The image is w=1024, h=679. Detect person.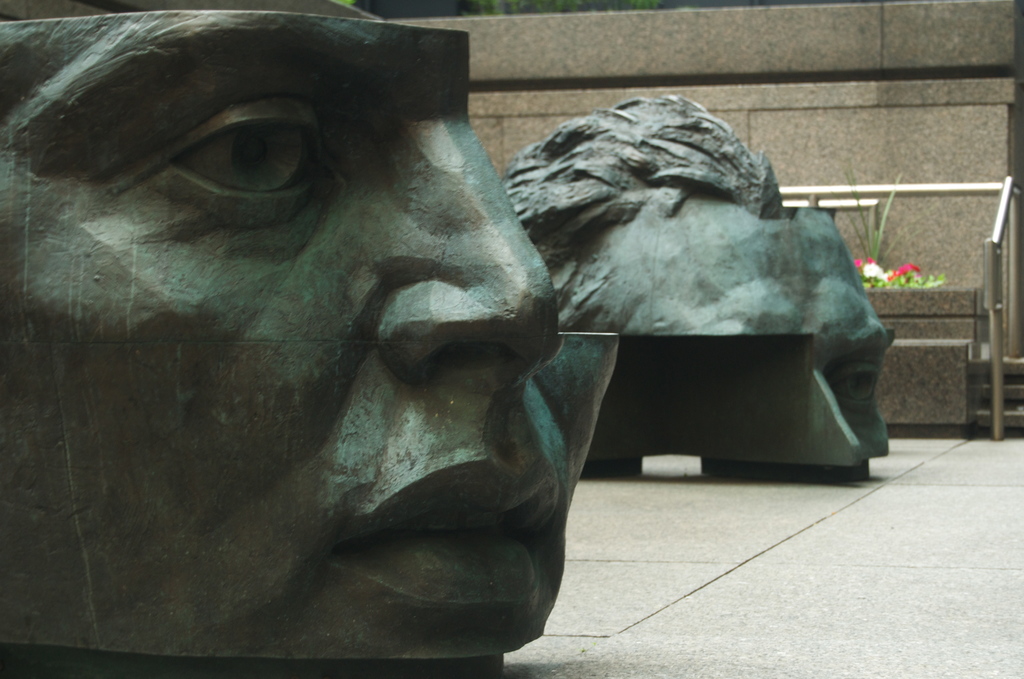
Detection: region(0, 9, 579, 673).
